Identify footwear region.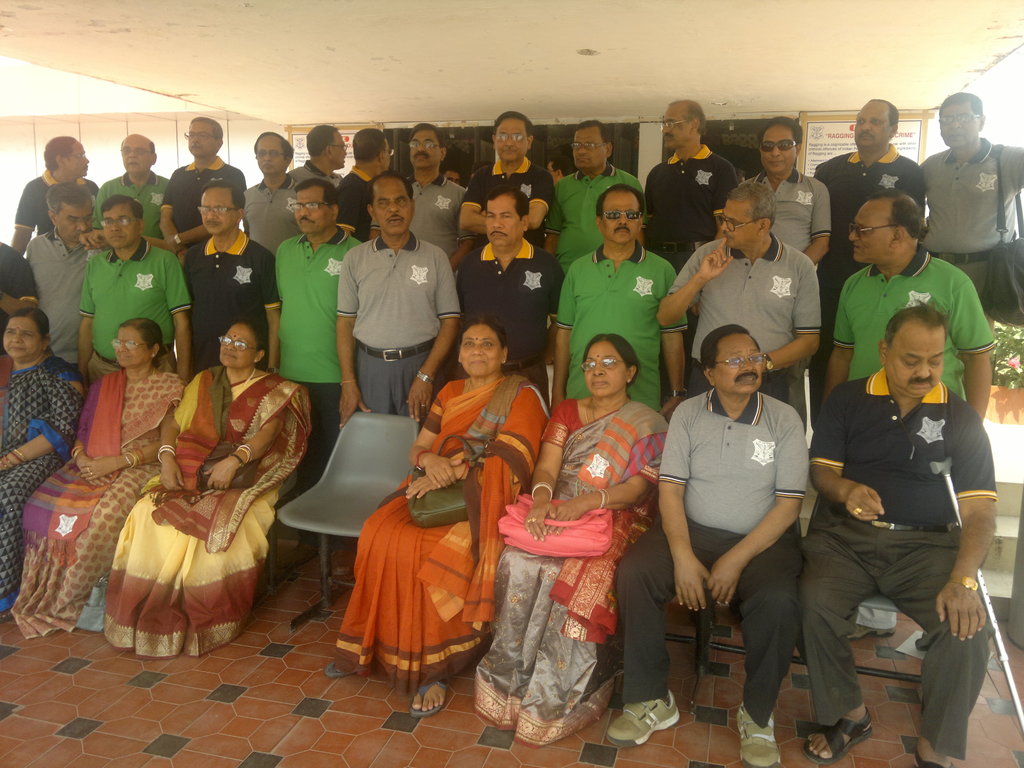
Region: x1=322, y1=659, x2=355, y2=678.
